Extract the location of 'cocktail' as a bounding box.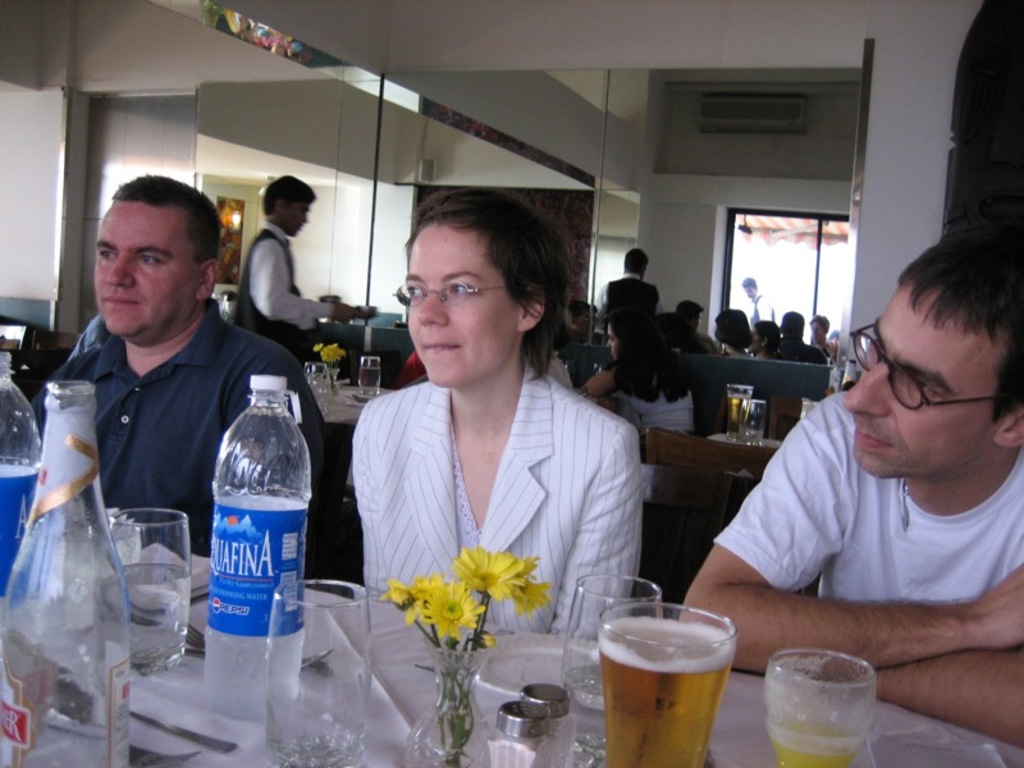
<region>596, 599, 736, 767</region>.
